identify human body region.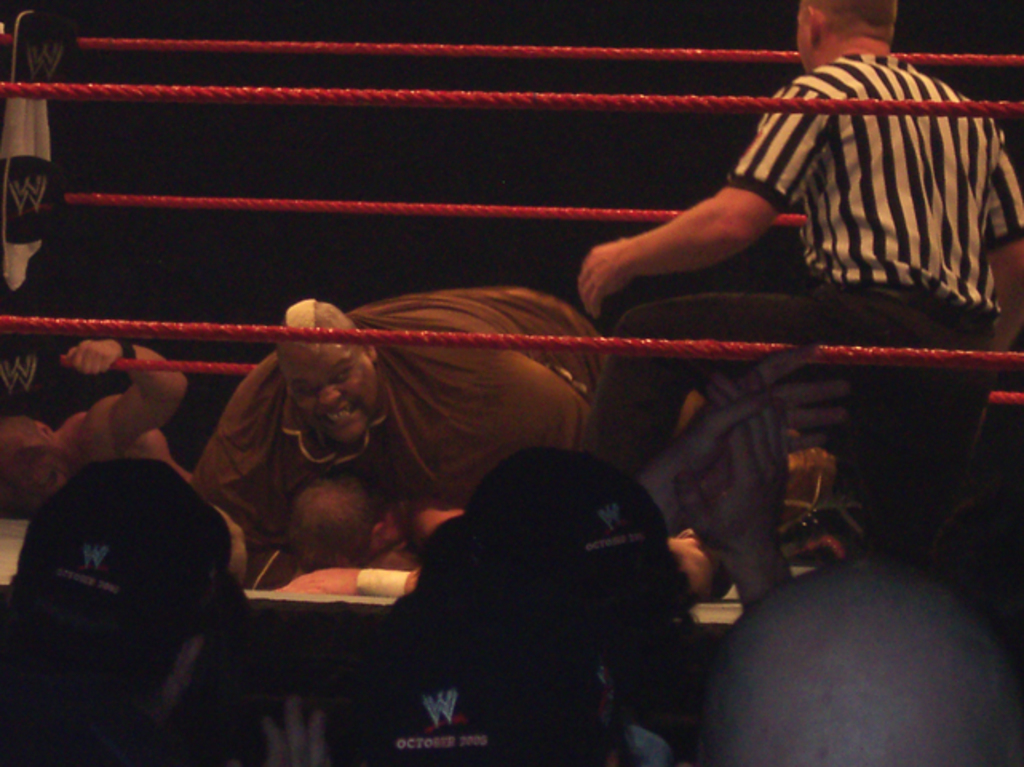
Region: (x1=698, y1=551, x2=1013, y2=765).
